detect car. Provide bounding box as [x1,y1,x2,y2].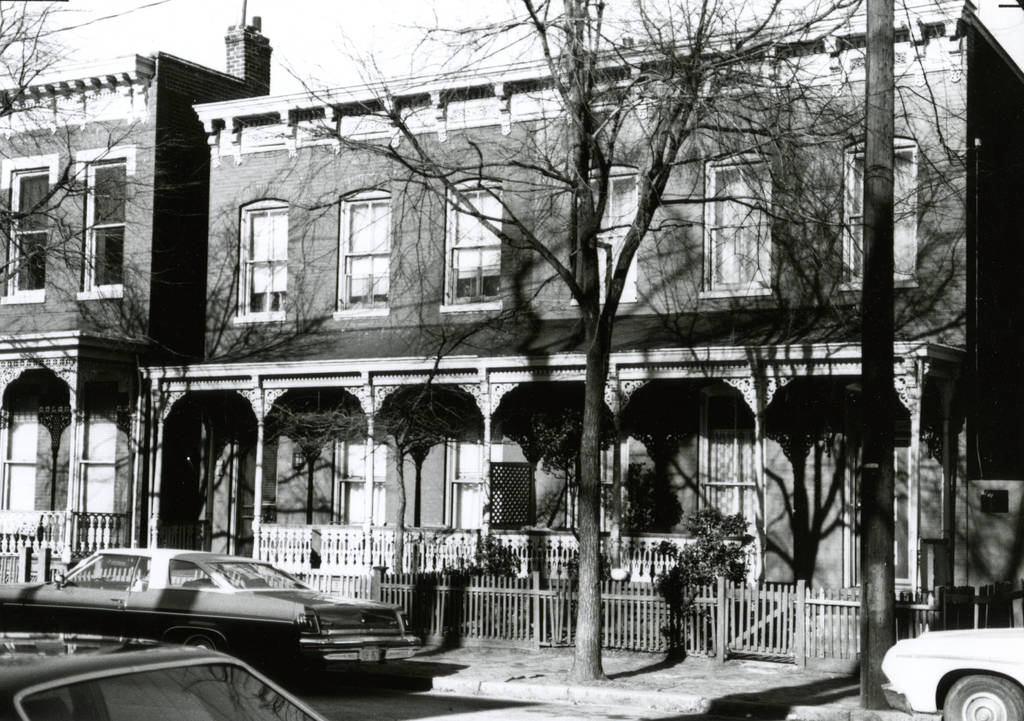
[877,612,1023,720].
